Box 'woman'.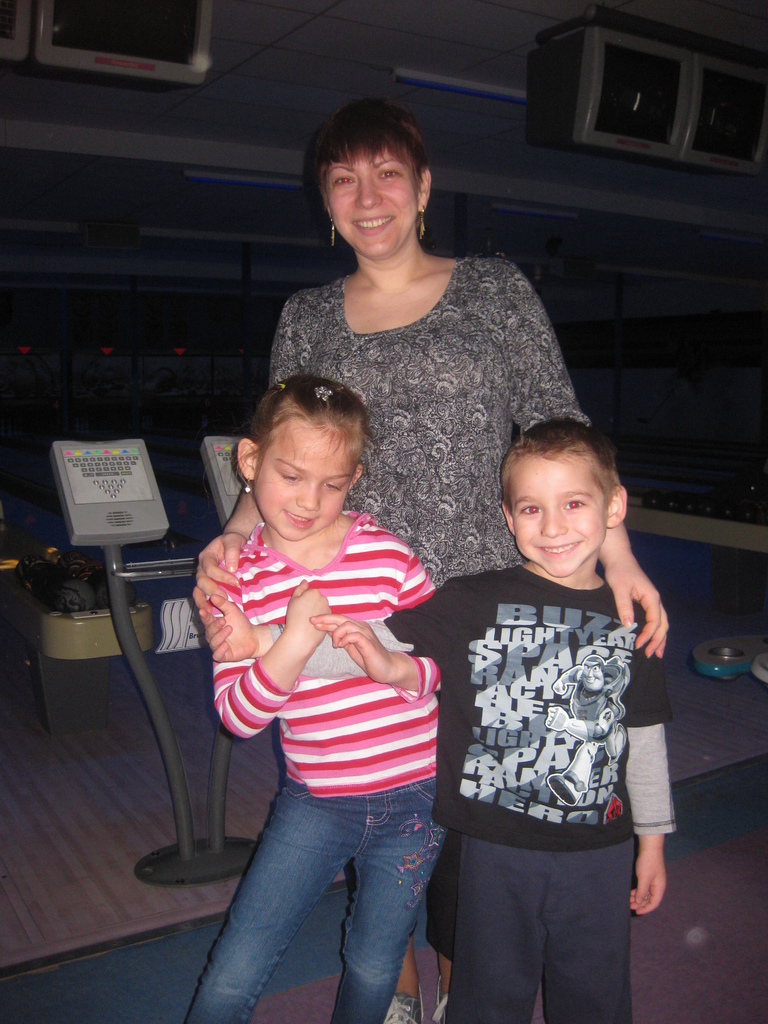
[193,219,556,959].
